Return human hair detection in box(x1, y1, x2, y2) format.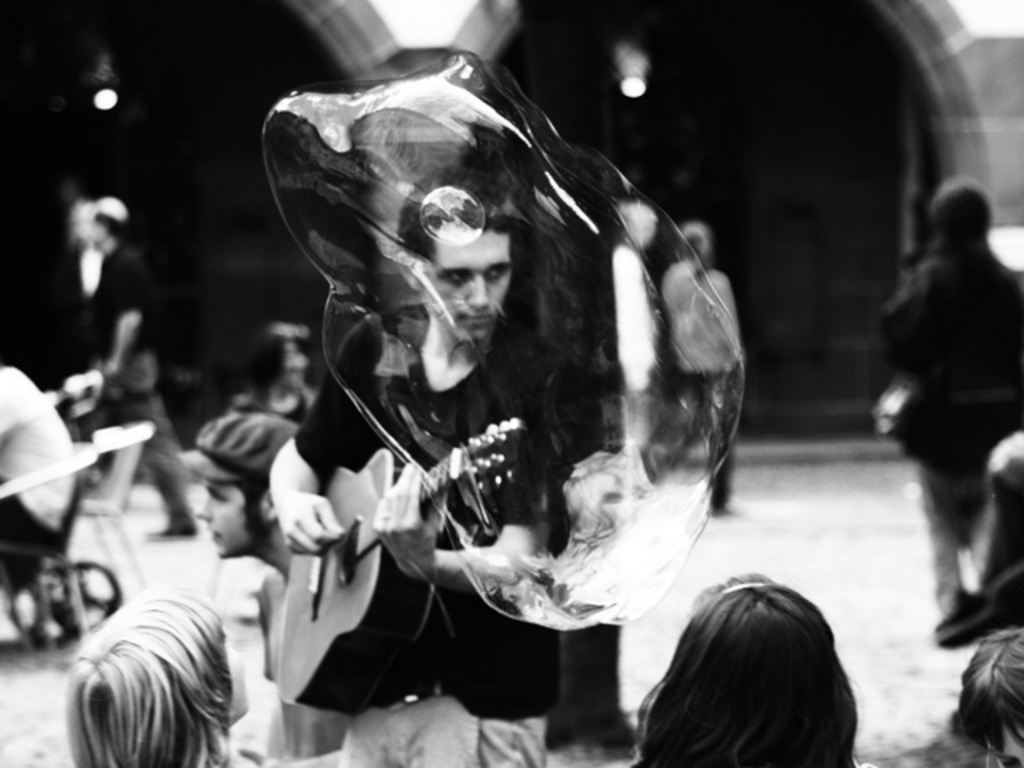
box(680, 221, 714, 278).
